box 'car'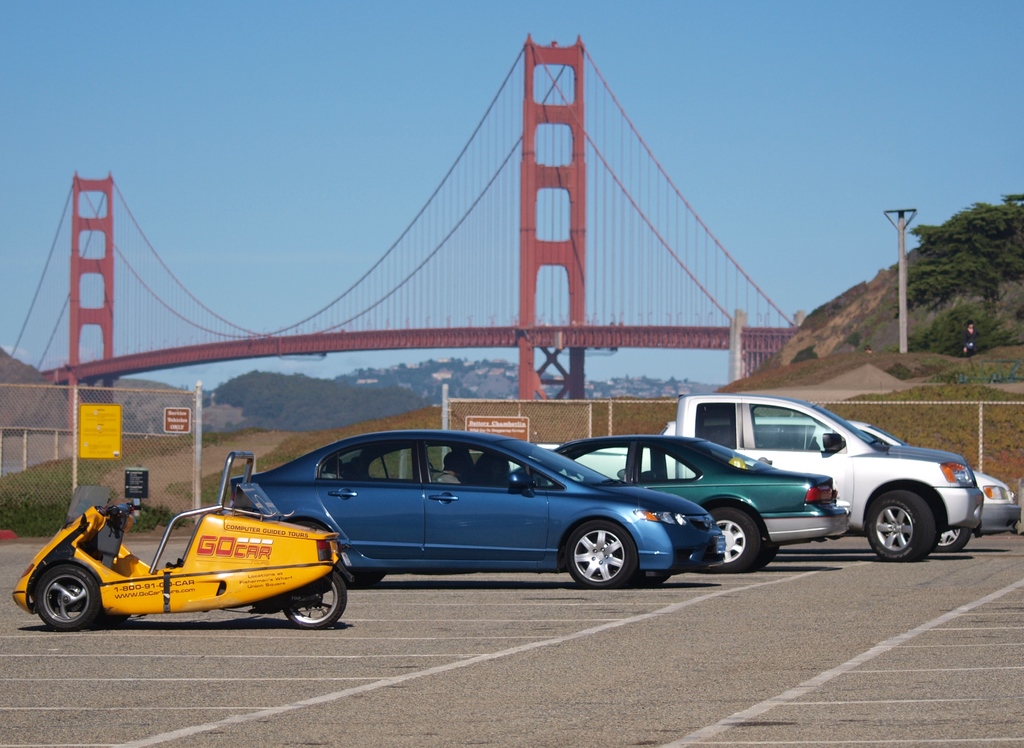
{"left": 660, "top": 416, "right": 1021, "bottom": 553}
